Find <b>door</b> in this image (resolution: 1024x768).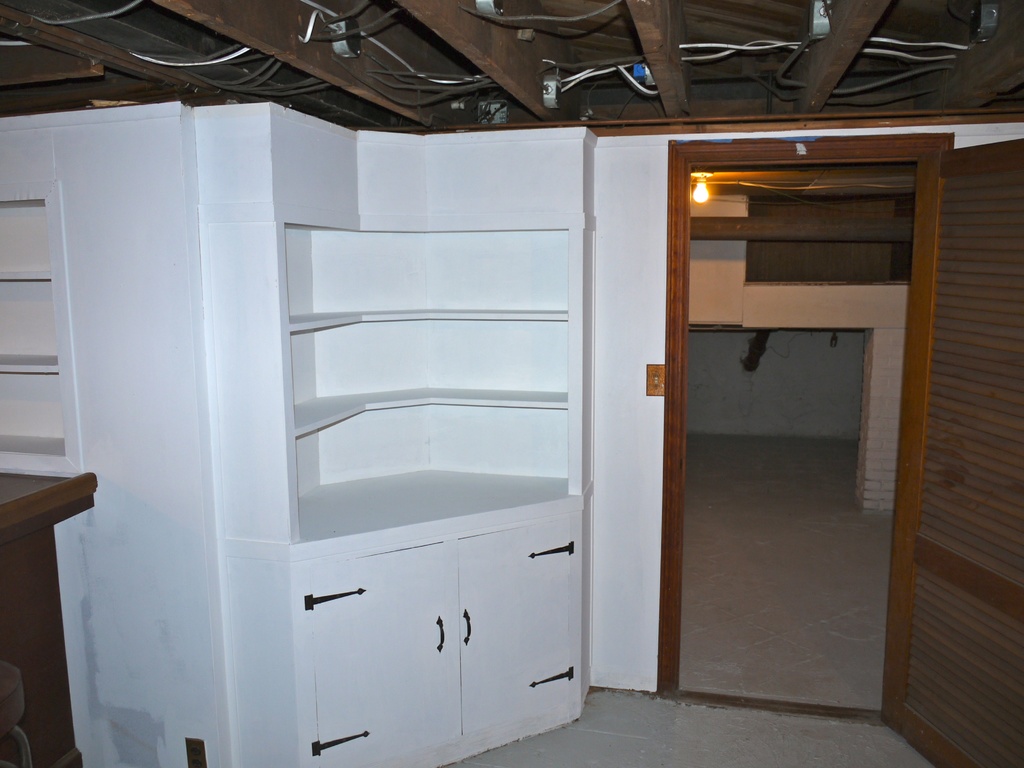
<box>682,156,896,708</box>.
